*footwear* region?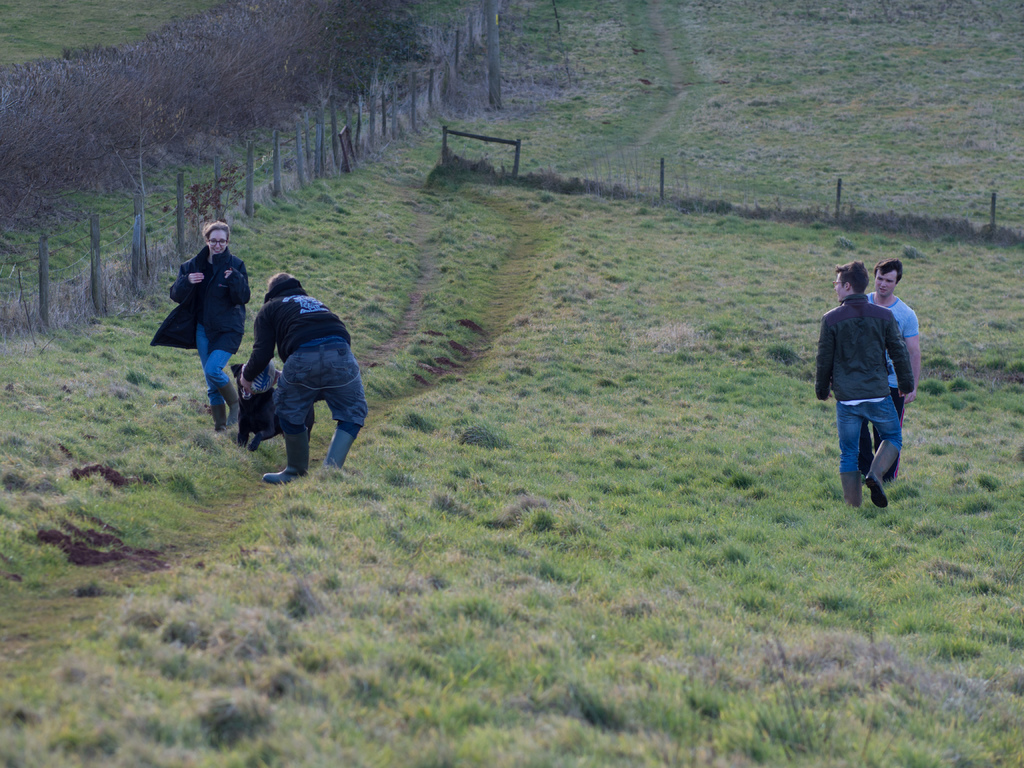
263 429 310 487
